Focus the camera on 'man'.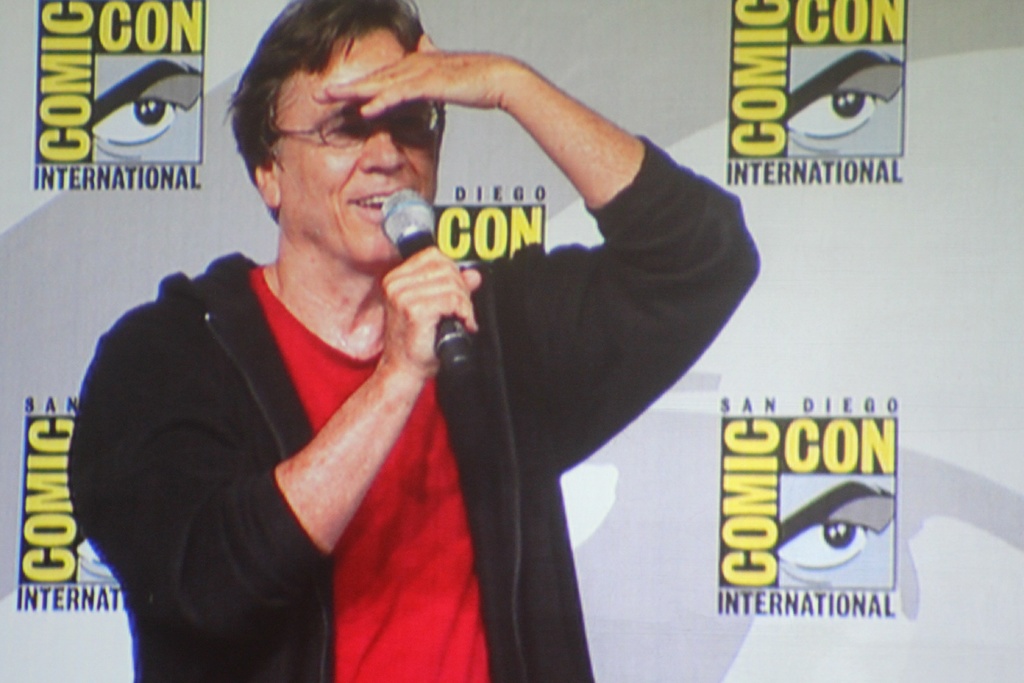
Focus region: left=68, top=0, right=760, bottom=682.
